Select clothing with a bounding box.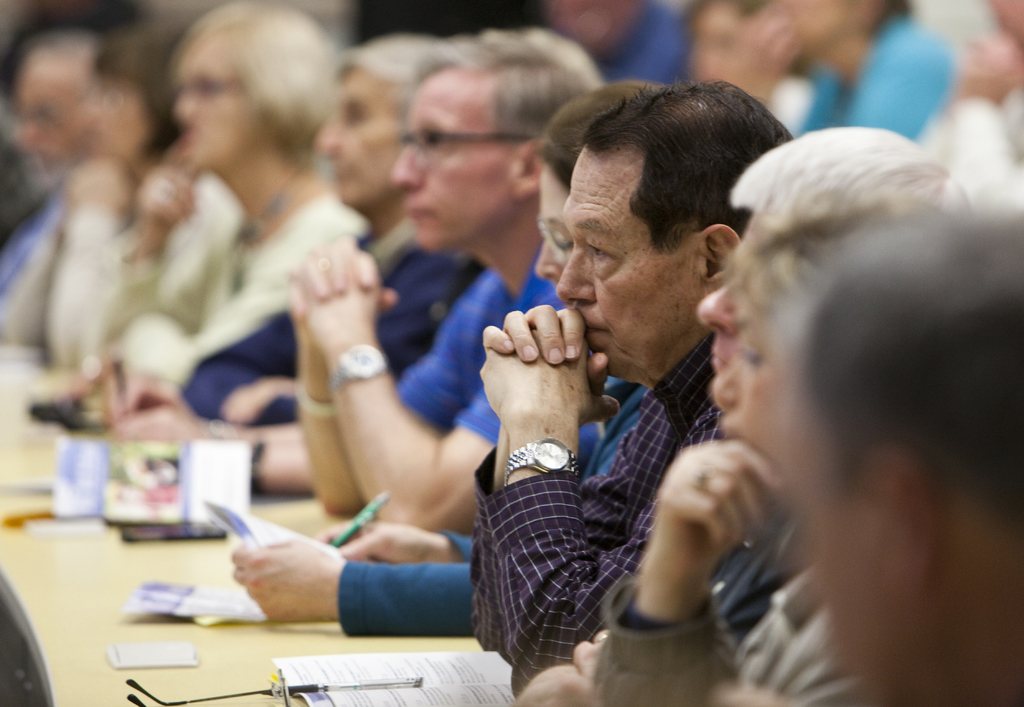
x1=768 y1=72 x2=815 y2=128.
